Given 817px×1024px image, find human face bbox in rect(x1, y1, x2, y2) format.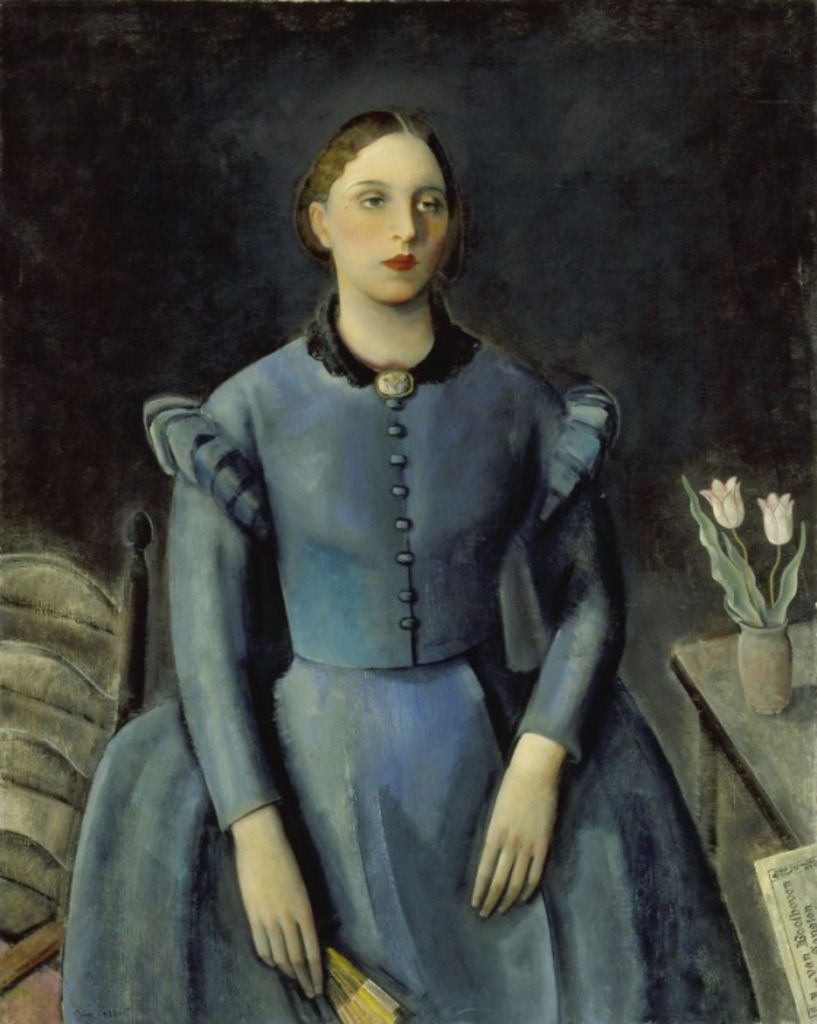
rect(330, 137, 452, 300).
